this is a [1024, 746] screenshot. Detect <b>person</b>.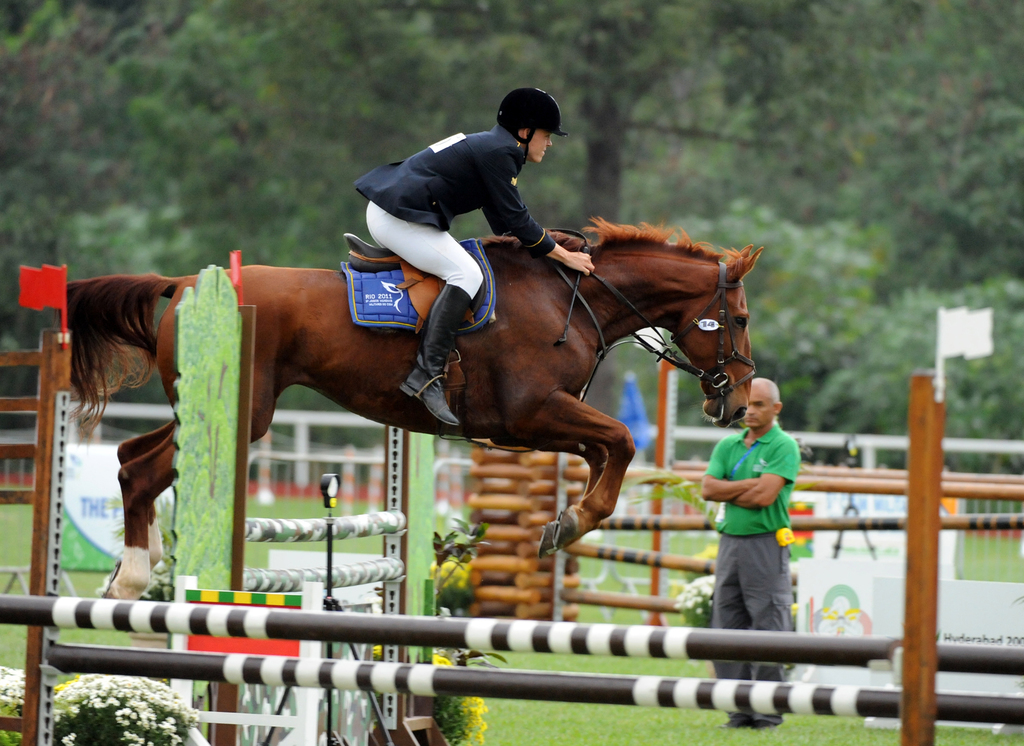
bbox=(354, 85, 598, 423).
